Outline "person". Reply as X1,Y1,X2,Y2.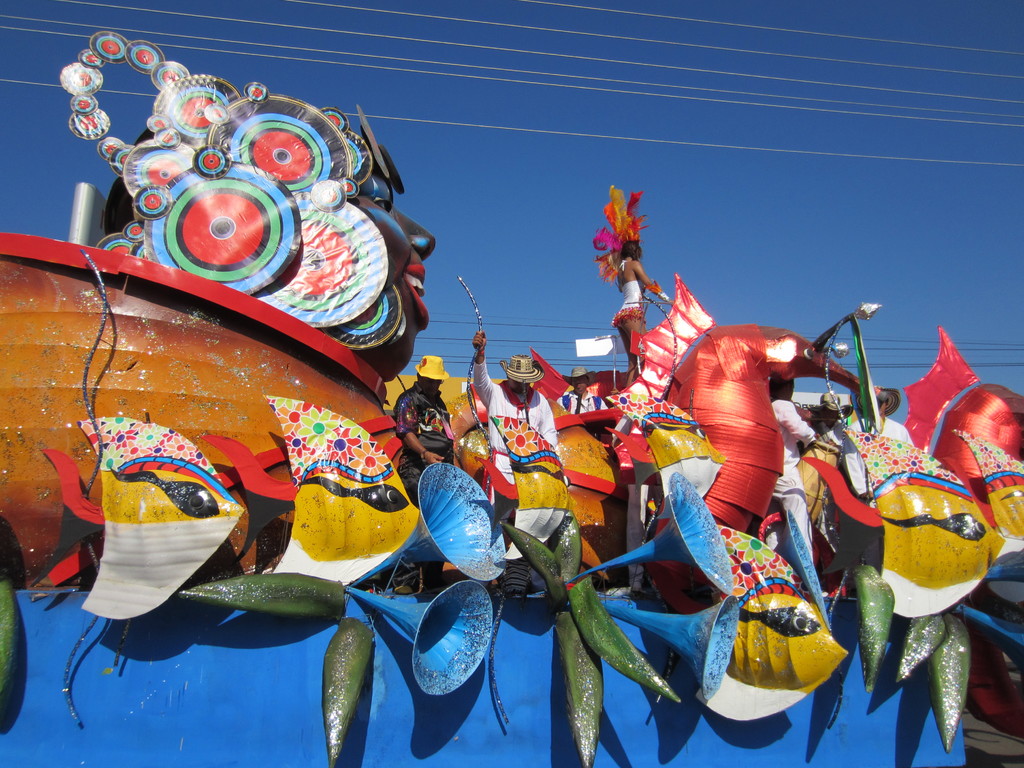
396,356,468,594.
